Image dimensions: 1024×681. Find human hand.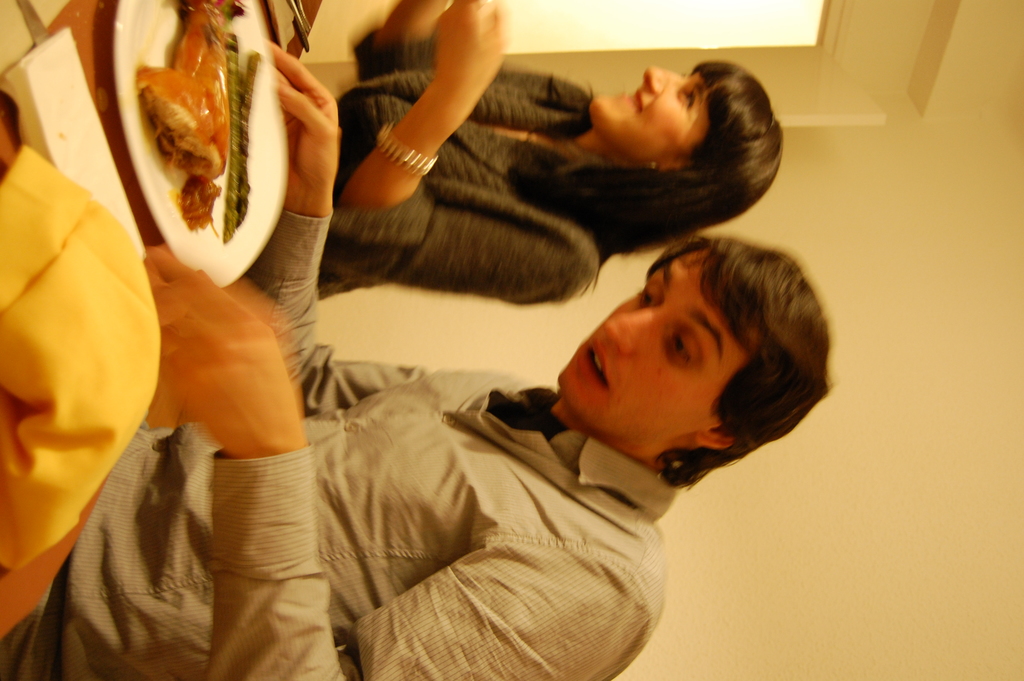
266/38/340/209.
